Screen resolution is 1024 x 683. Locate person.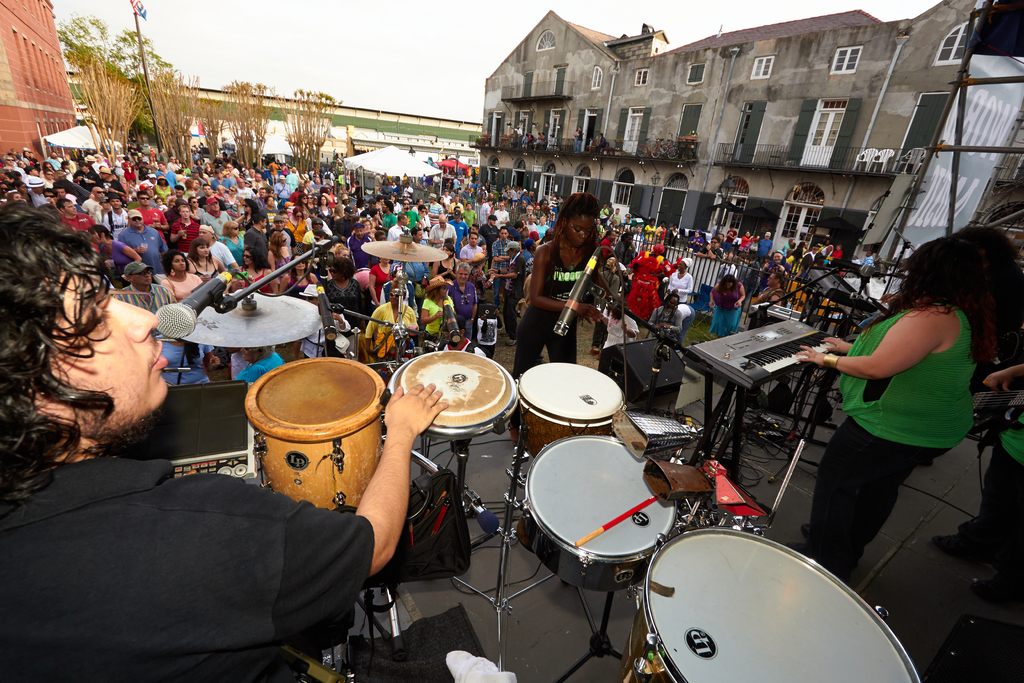
x1=307, y1=218, x2=323, y2=251.
